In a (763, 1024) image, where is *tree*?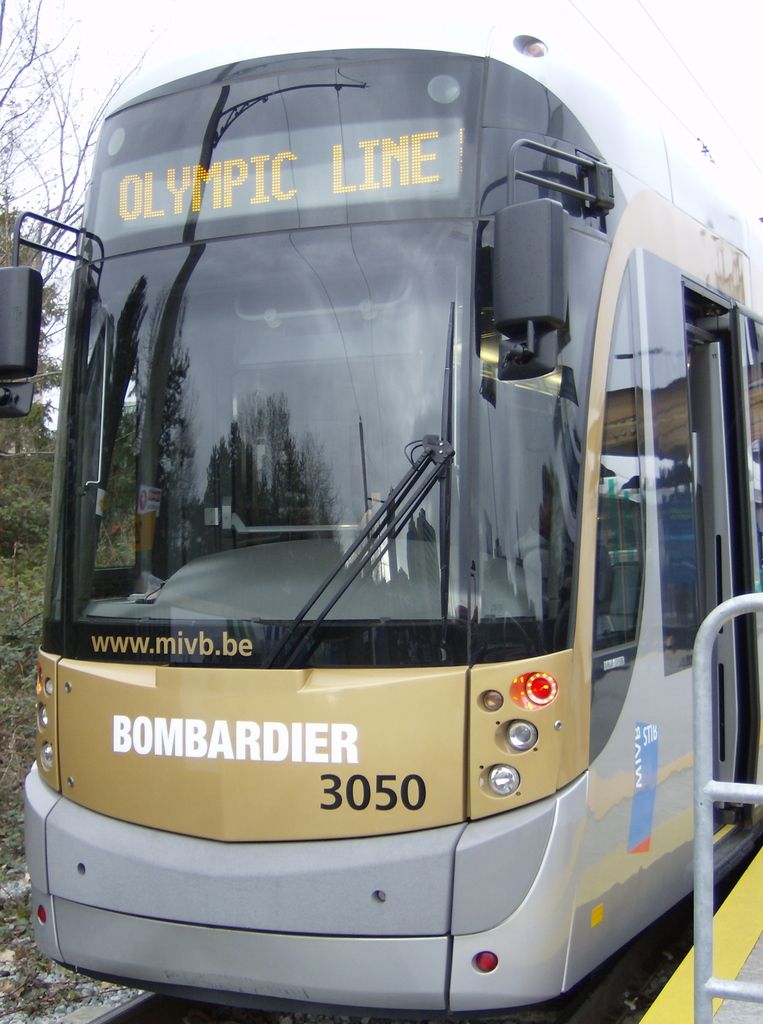
(x1=0, y1=192, x2=70, y2=456).
